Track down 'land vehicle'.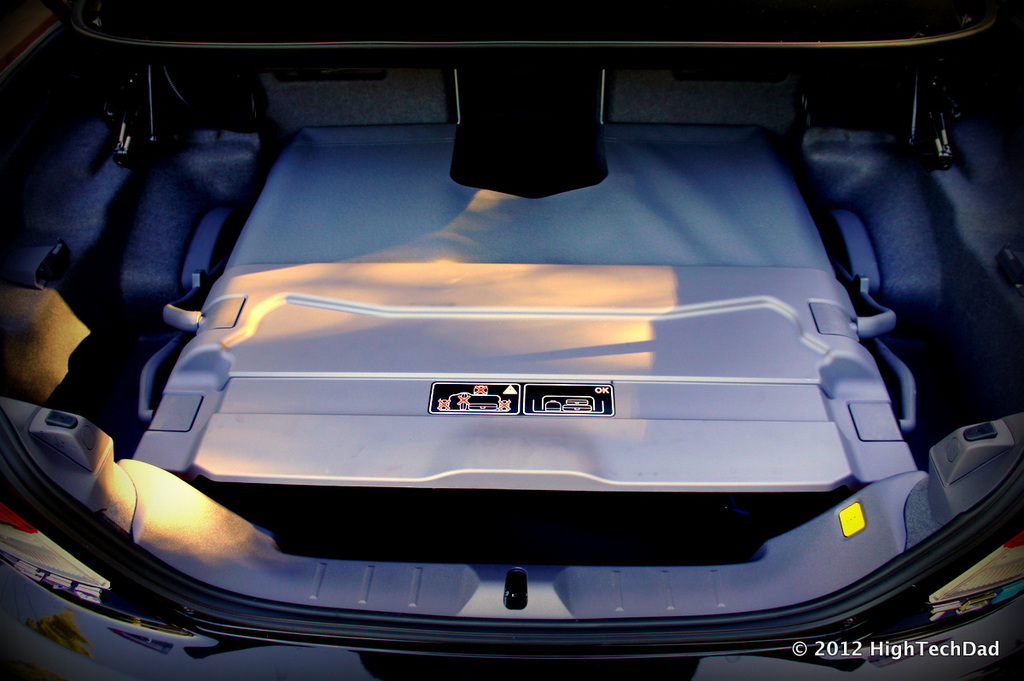
Tracked to <bbox>0, 5, 1023, 677</bbox>.
